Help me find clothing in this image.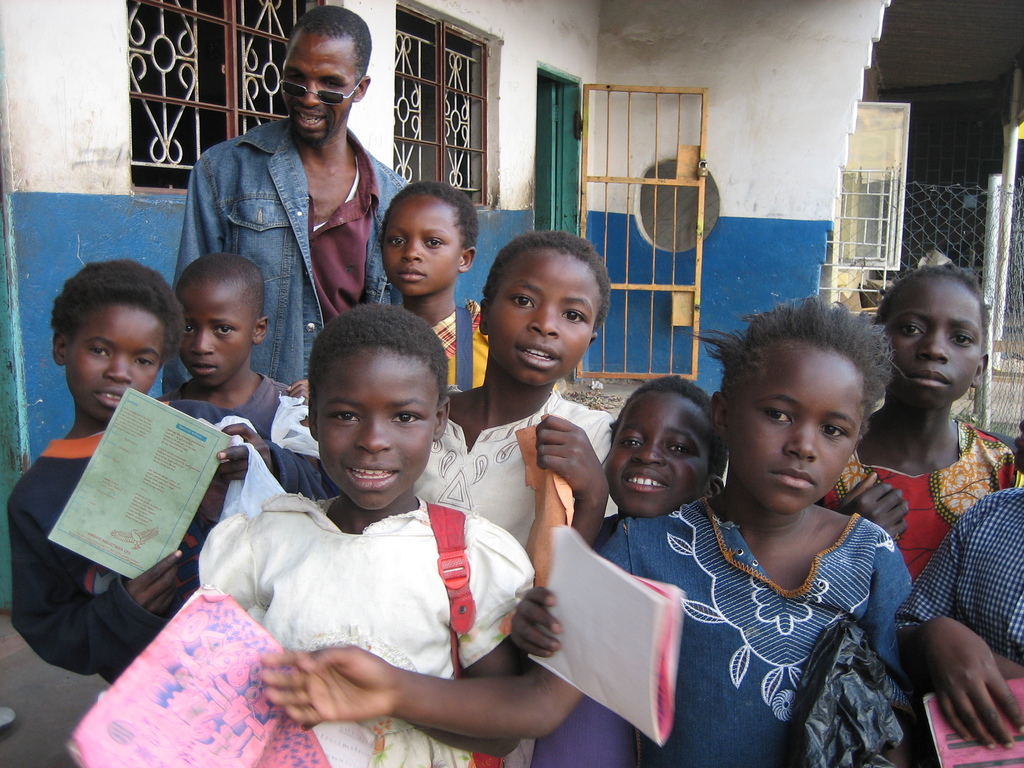
Found it: <box>429,295,490,393</box>.
